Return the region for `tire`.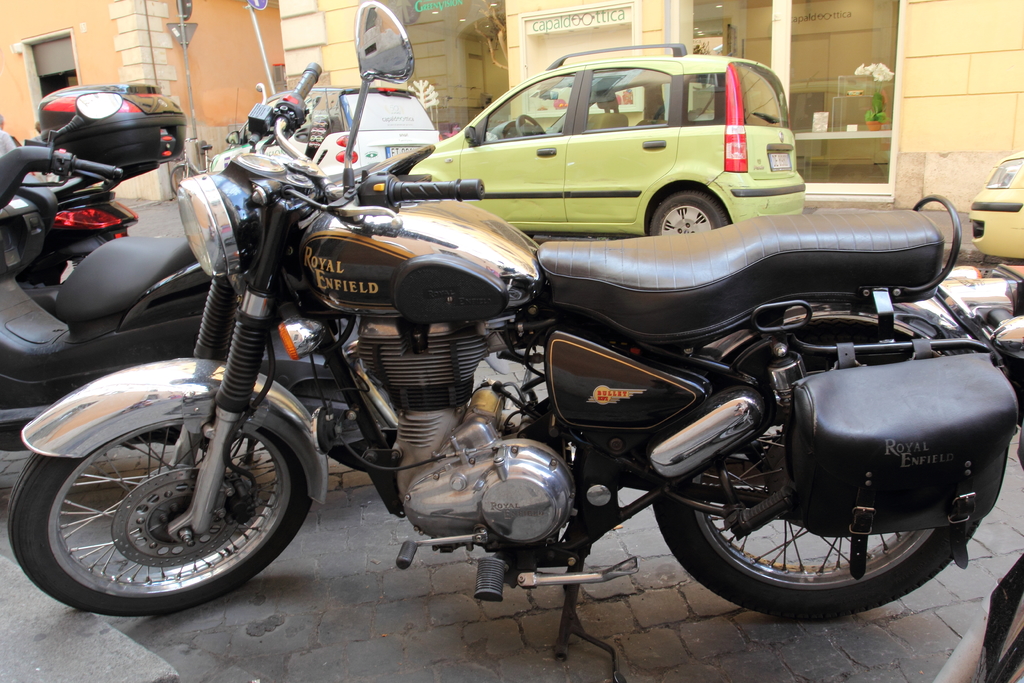
crop(21, 366, 314, 621).
